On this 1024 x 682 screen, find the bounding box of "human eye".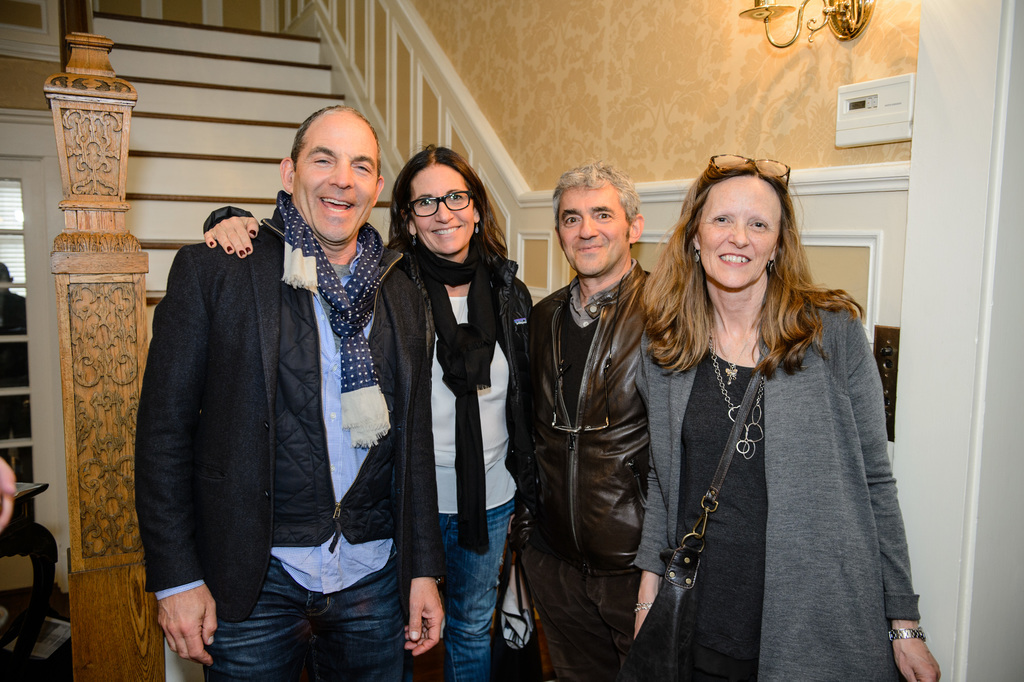
Bounding box: [left=748, top=220, right=767, bottom=229].
